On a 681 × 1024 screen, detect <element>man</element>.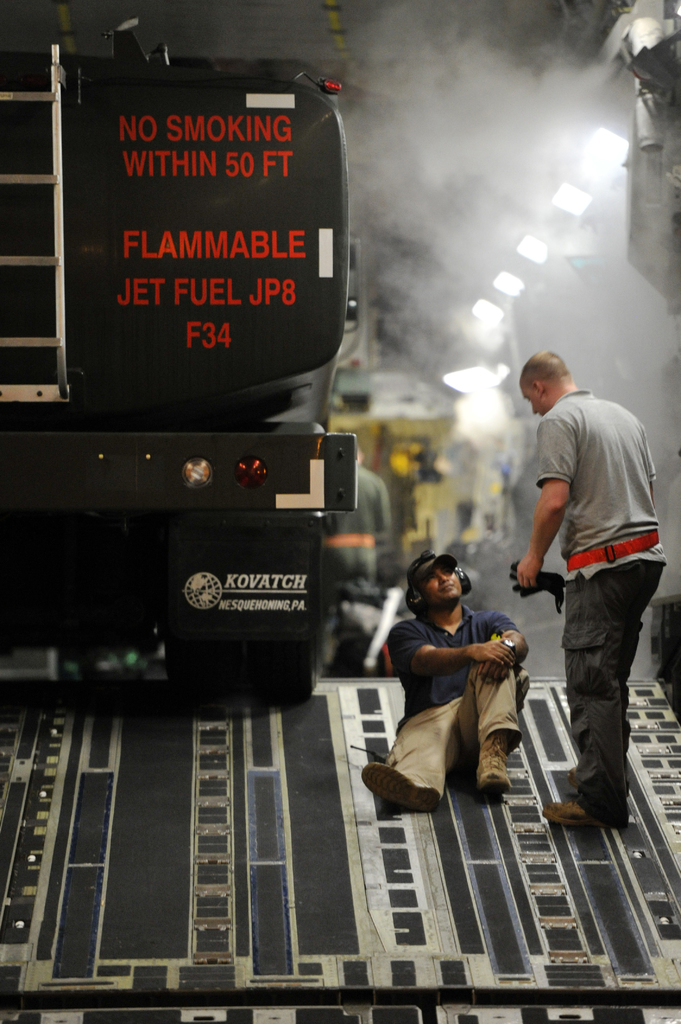
pyautogui.locateOnScreen(358, 548, 529, 811).
